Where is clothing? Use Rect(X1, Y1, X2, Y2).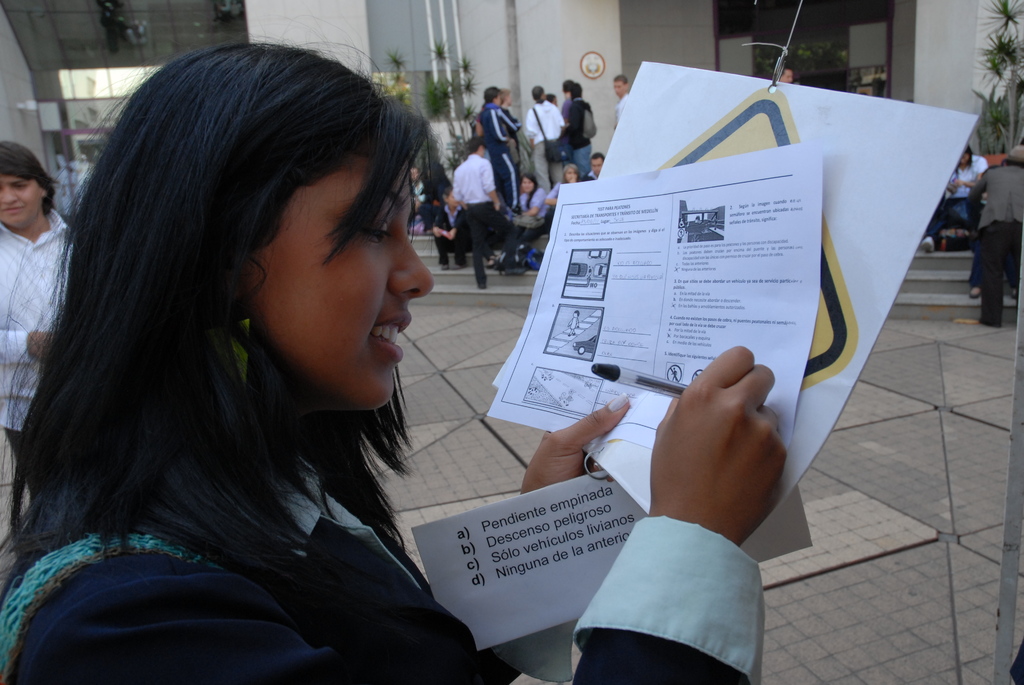
Rect(0, 202, 76, 585).
